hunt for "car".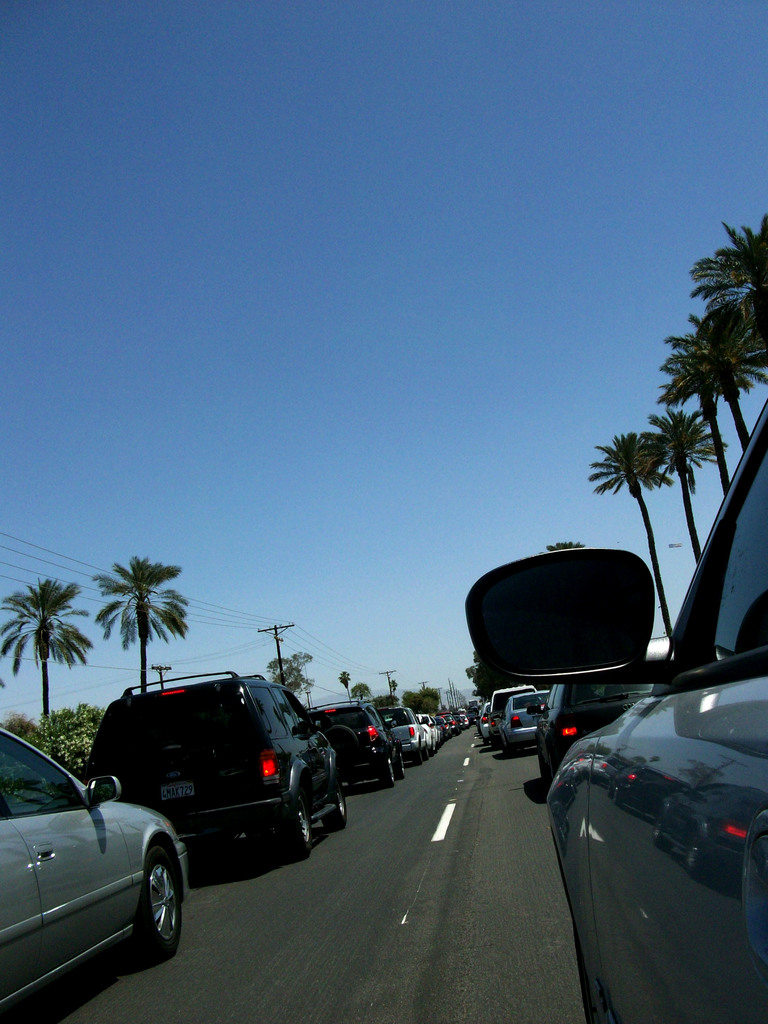
Hunted down at [left=528, top=652, right=647, bottom=783].
